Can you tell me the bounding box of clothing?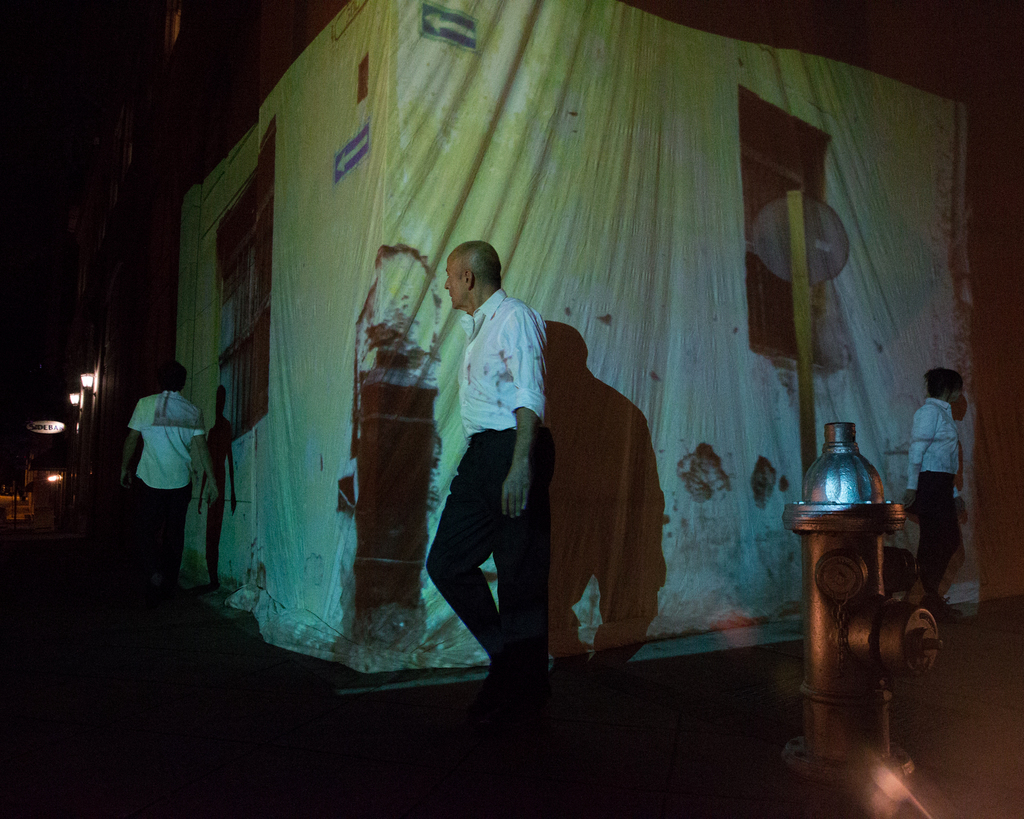
crop(910, 405, 959, 585).
